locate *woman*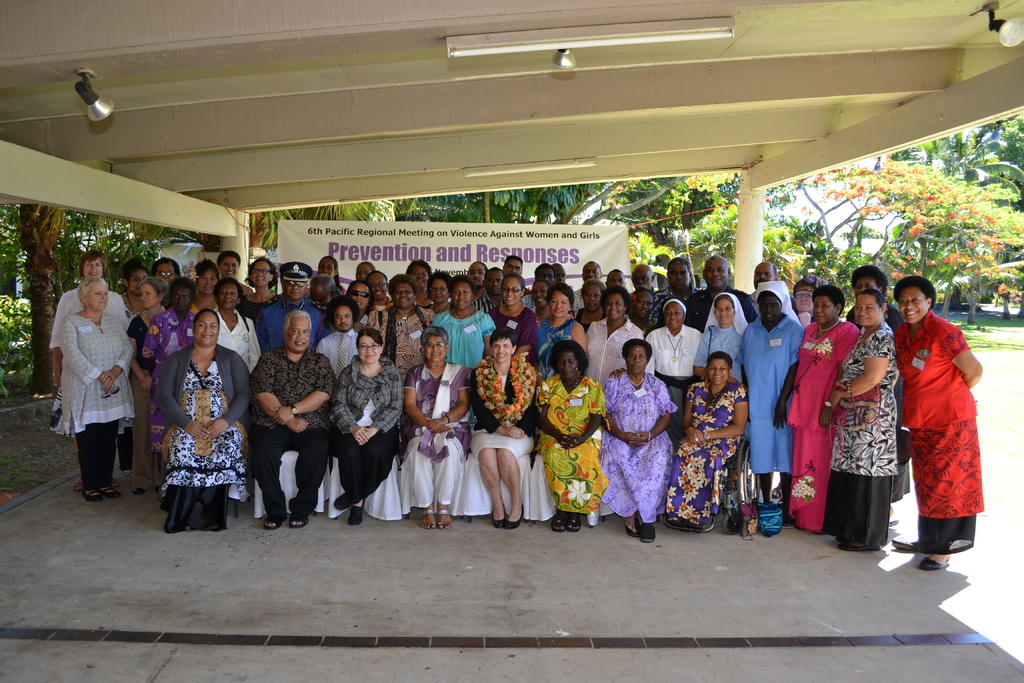
select_region(367, 270, 390, 308)
